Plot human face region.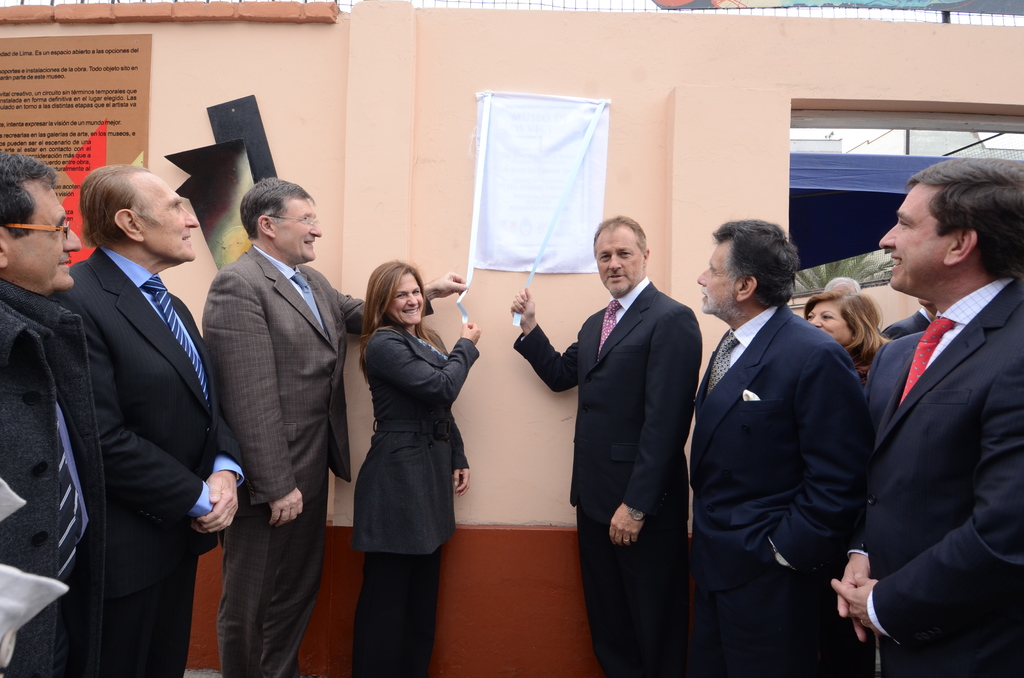
Plotted at rect(8, 184, 82, 293).
